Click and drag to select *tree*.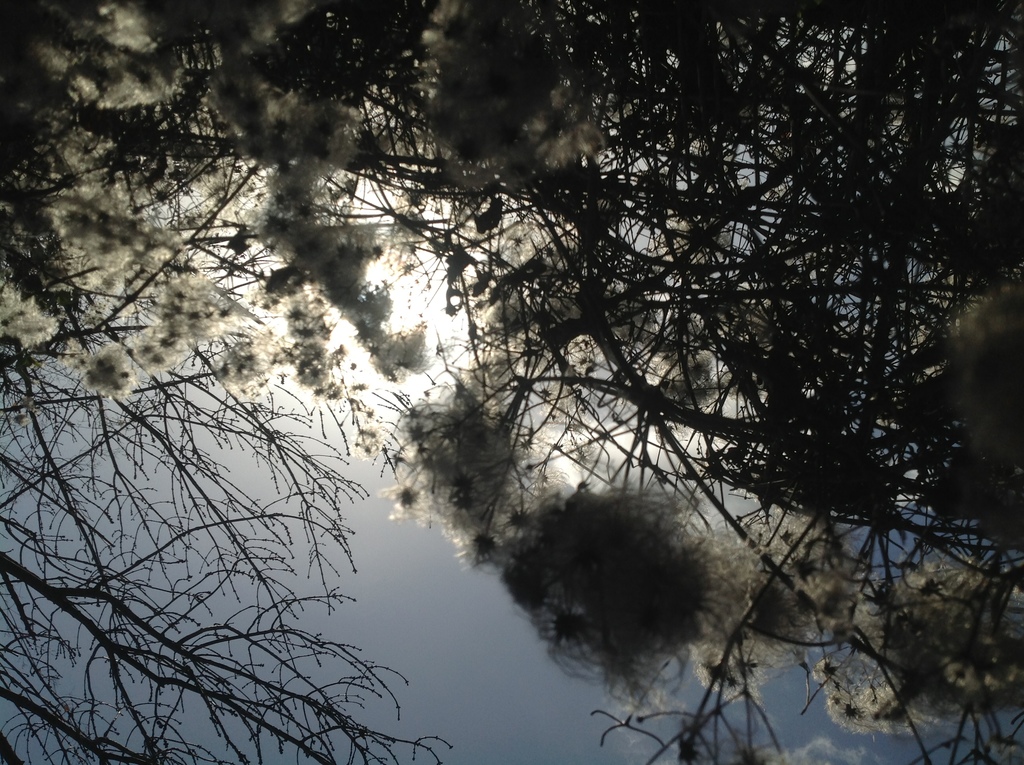
Selection: <region>0, 0, 1023, 764</region>.
